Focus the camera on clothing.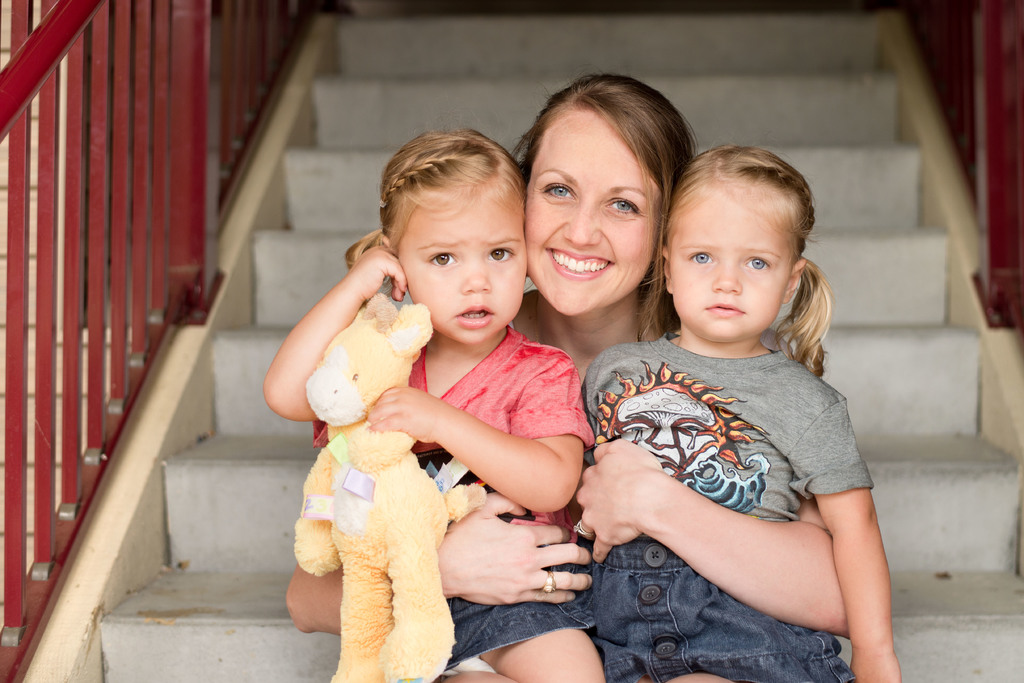
Focus region: box(580, 333, 879, 682).
